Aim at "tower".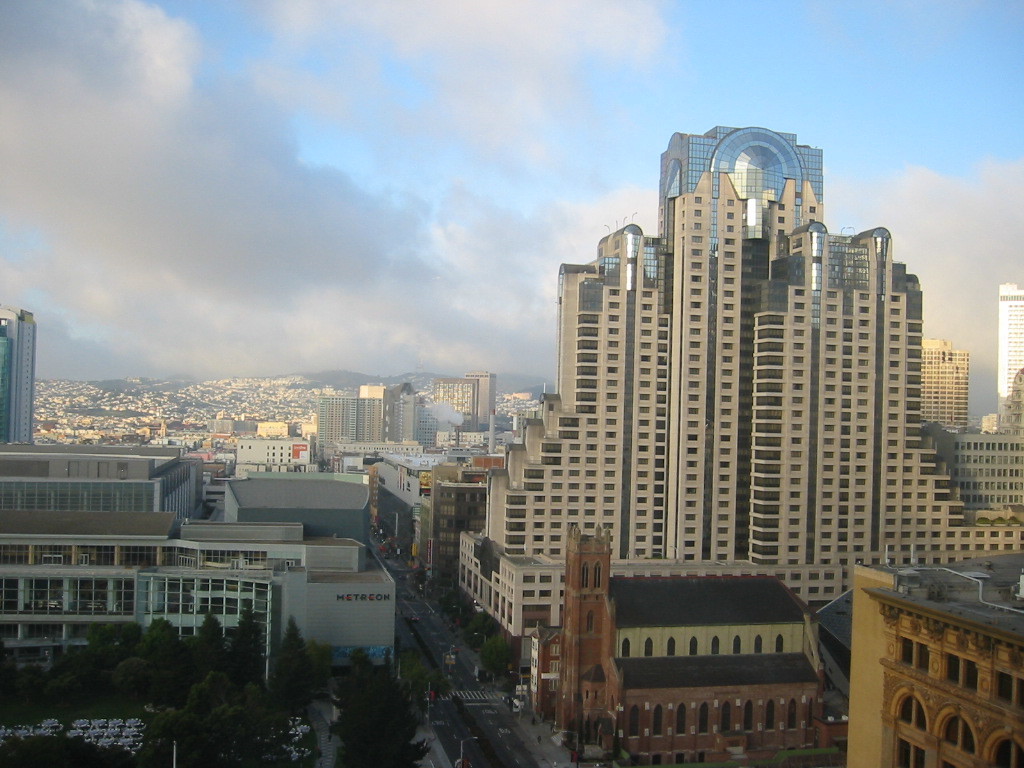
Aimed at rect(533, 378, 553, 397).
